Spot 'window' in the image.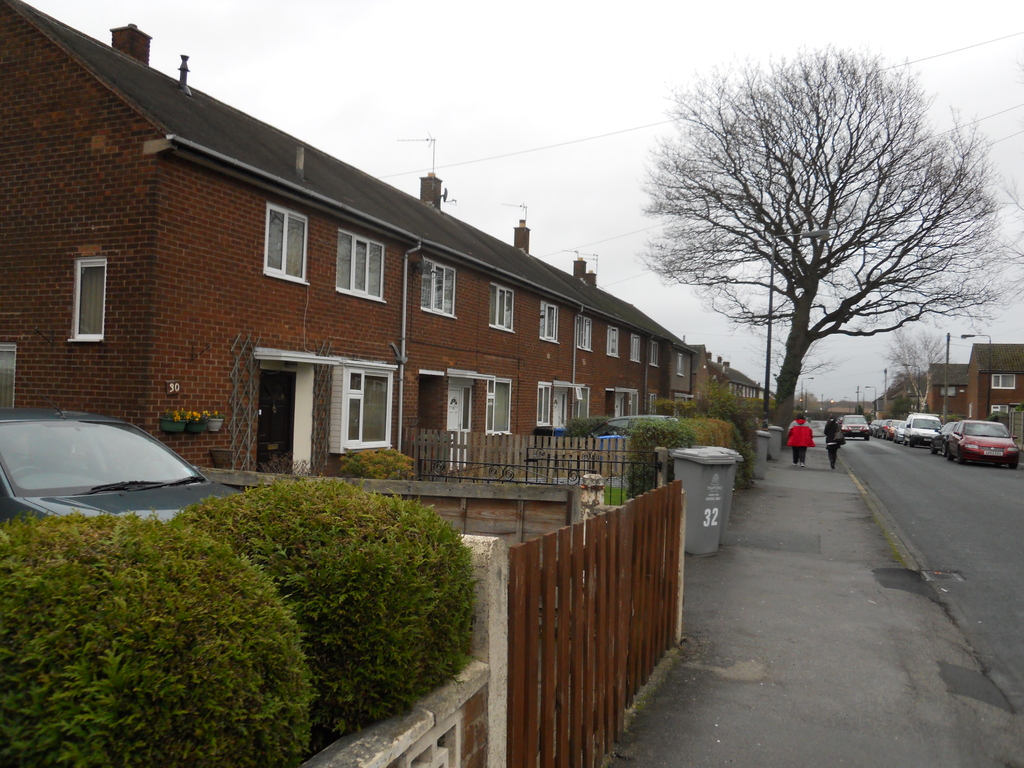
'window' found at (317,236,388,305).
